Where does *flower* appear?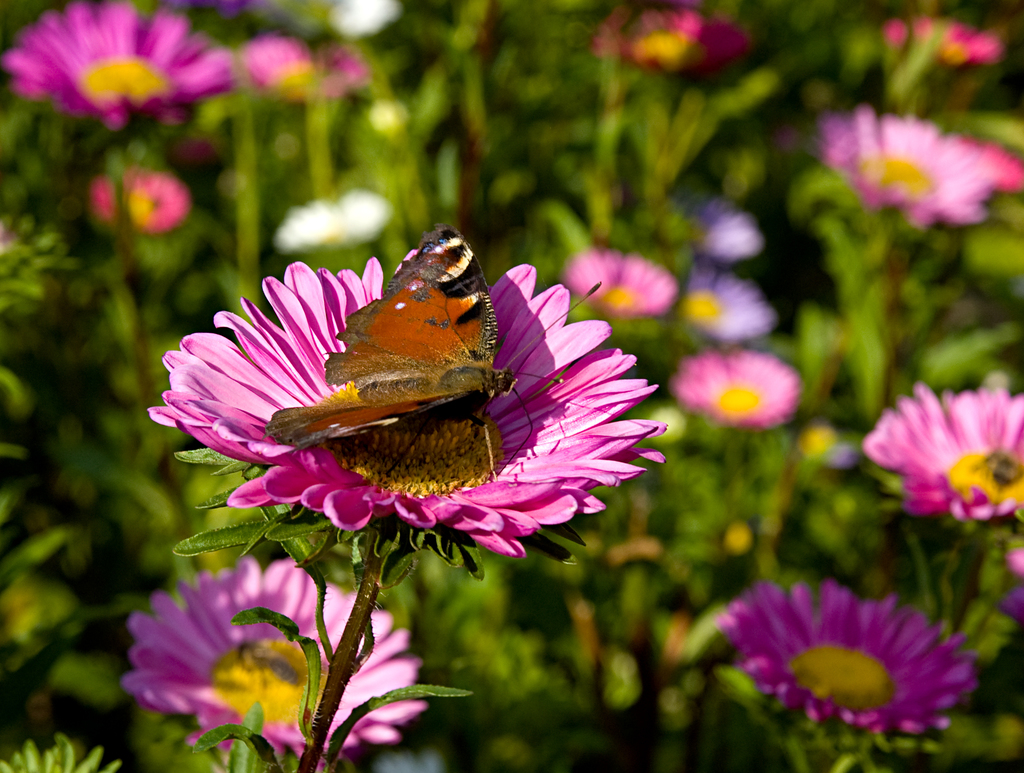
Appears at bbox=(692, 191, 767, 265).
